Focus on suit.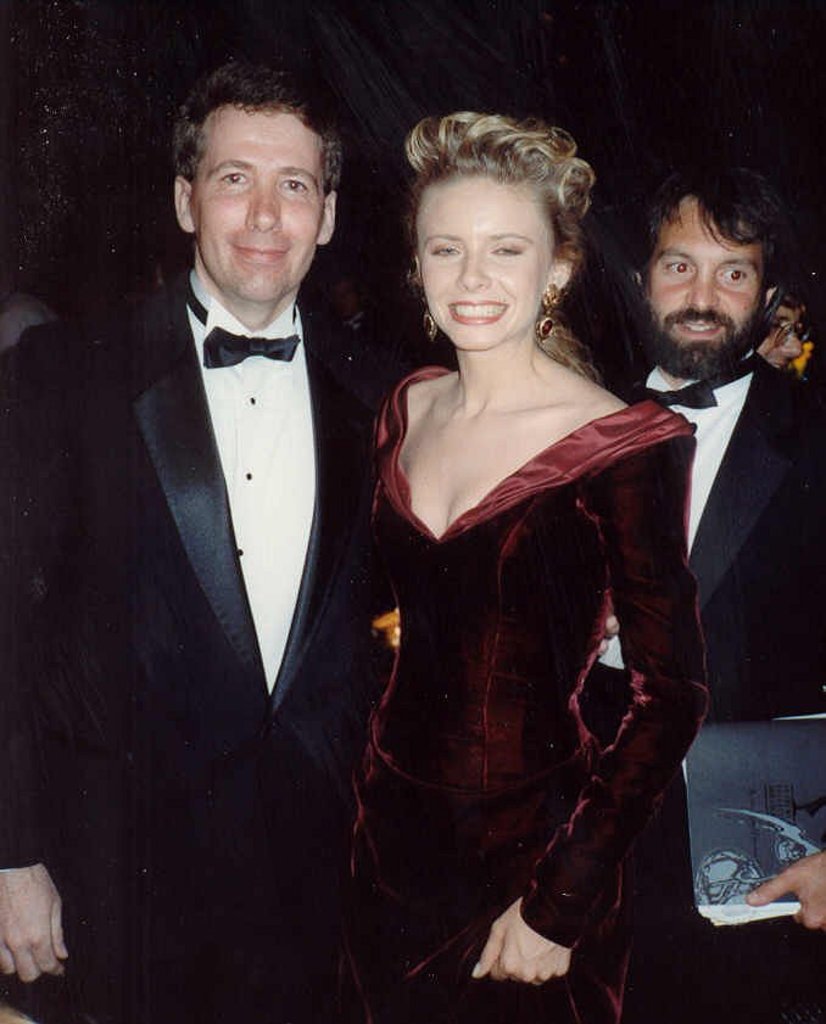
Focused at <bbox>605, 347, 825, 1023</bbox>.
